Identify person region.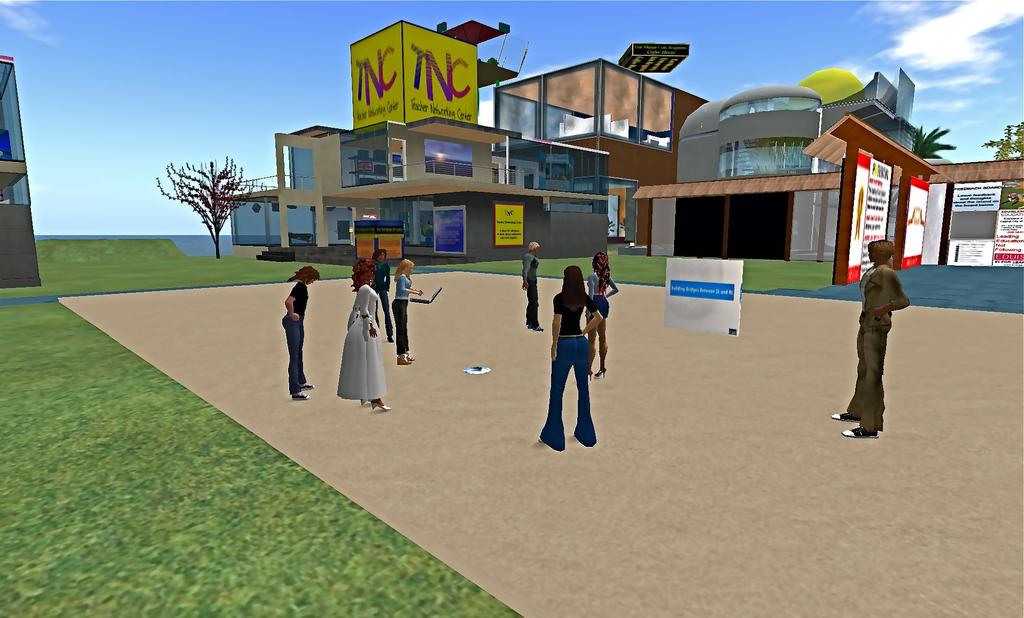
Region: [340,261,387,409].
